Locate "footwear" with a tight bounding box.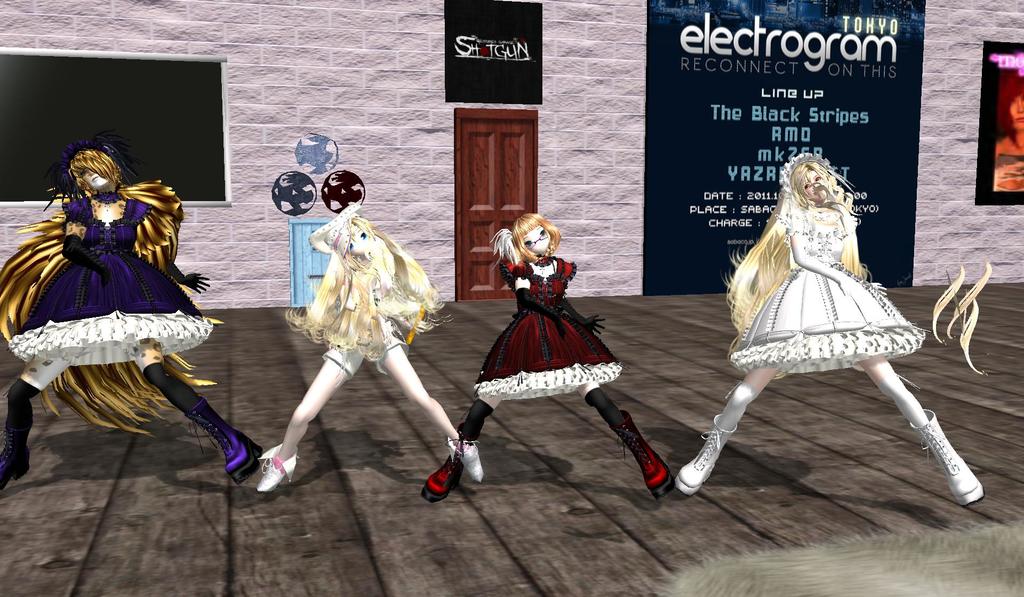
<box>256,440,298,494</box>.
